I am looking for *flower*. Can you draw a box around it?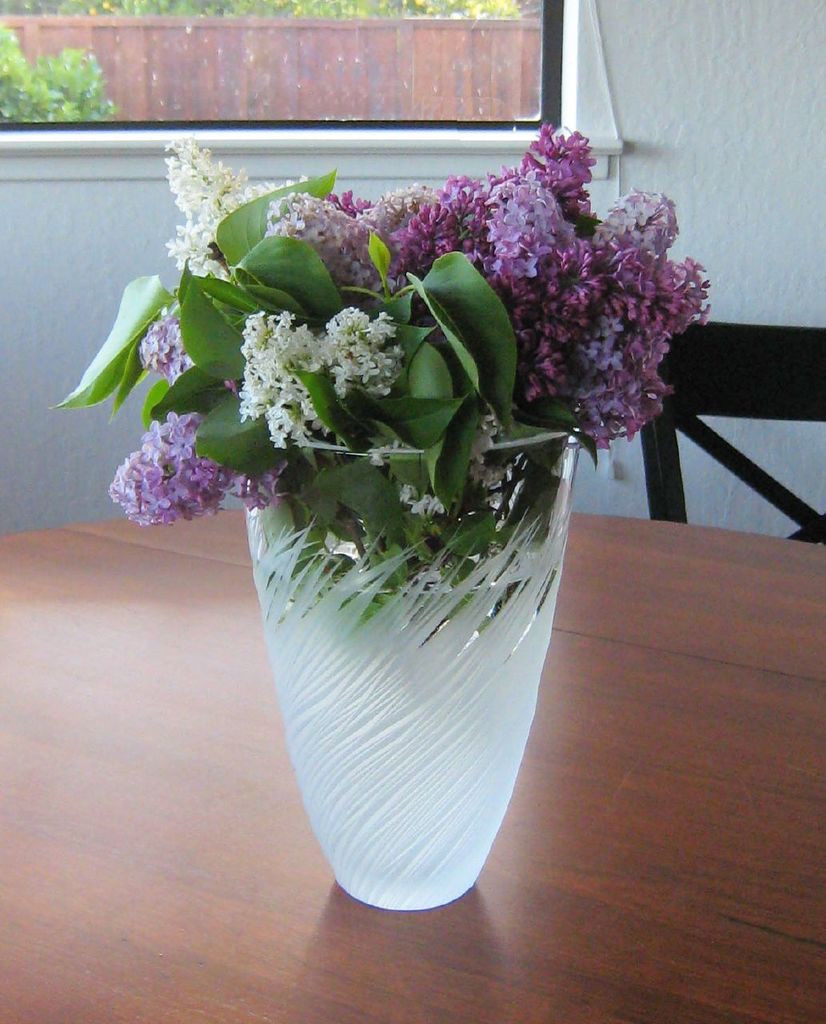
Sure, the bounding box is crop(365, 414, 549, 524).
